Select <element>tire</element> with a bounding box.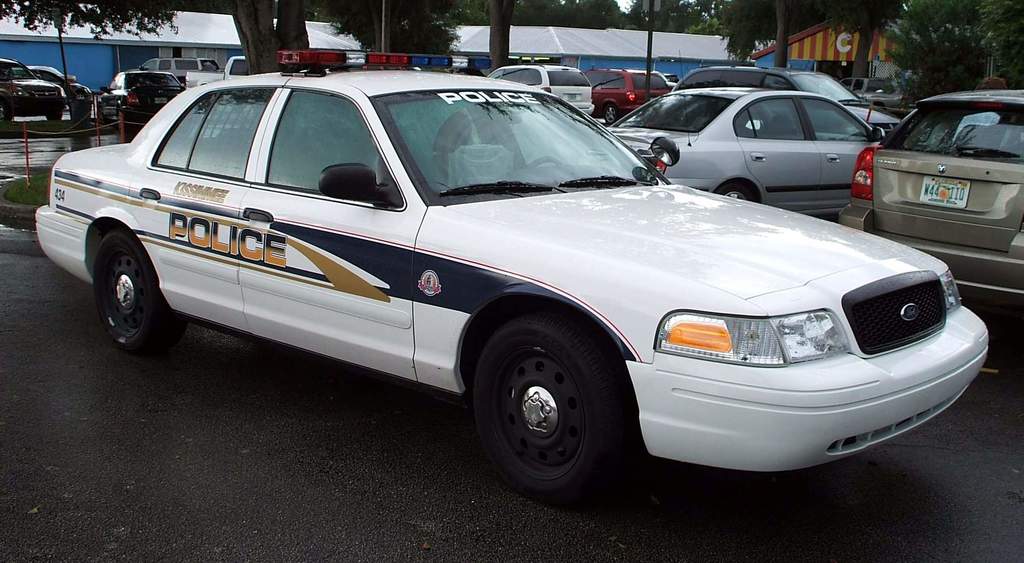
Rect(97, 108, 104, 120).
